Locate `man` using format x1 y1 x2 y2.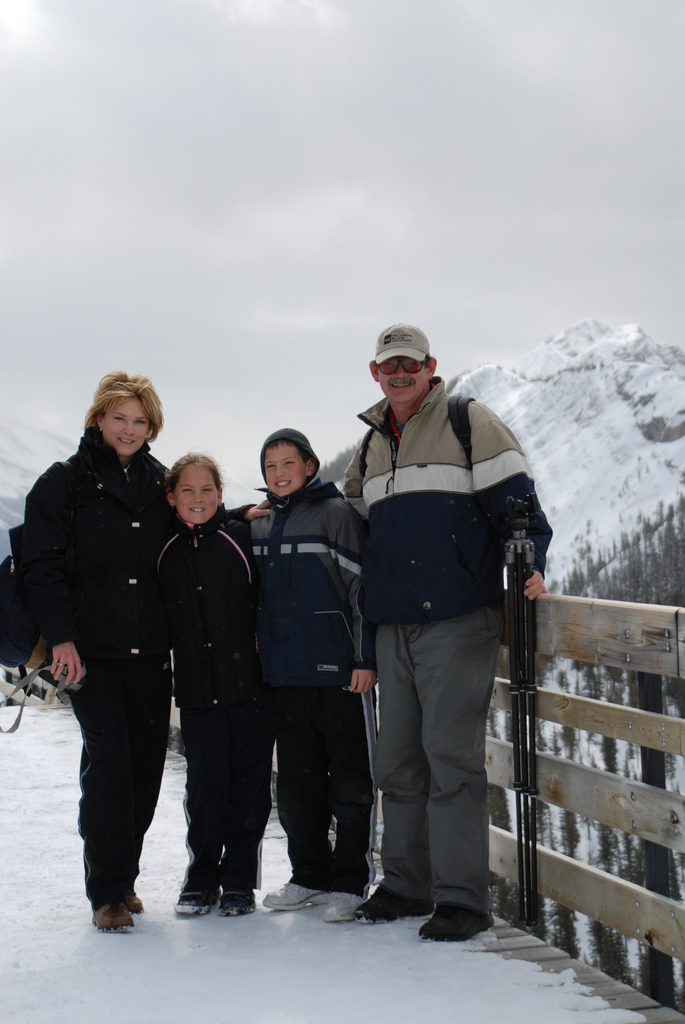
346 362 533 949.
